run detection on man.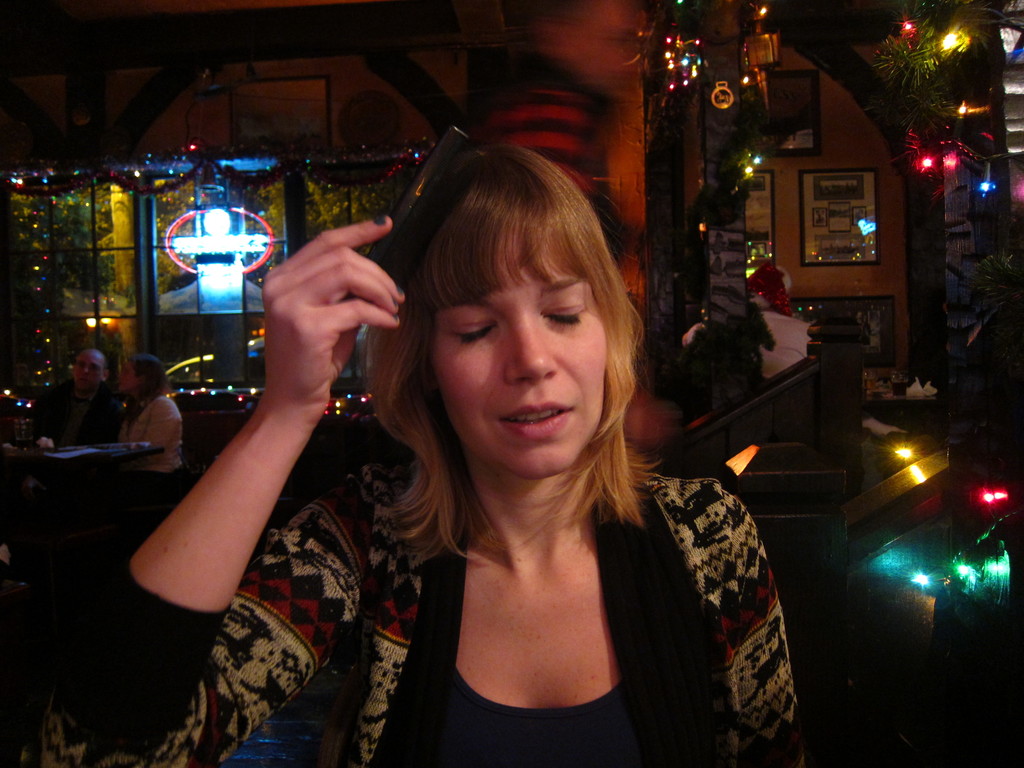
Result: (35, 342, 122, 456).
